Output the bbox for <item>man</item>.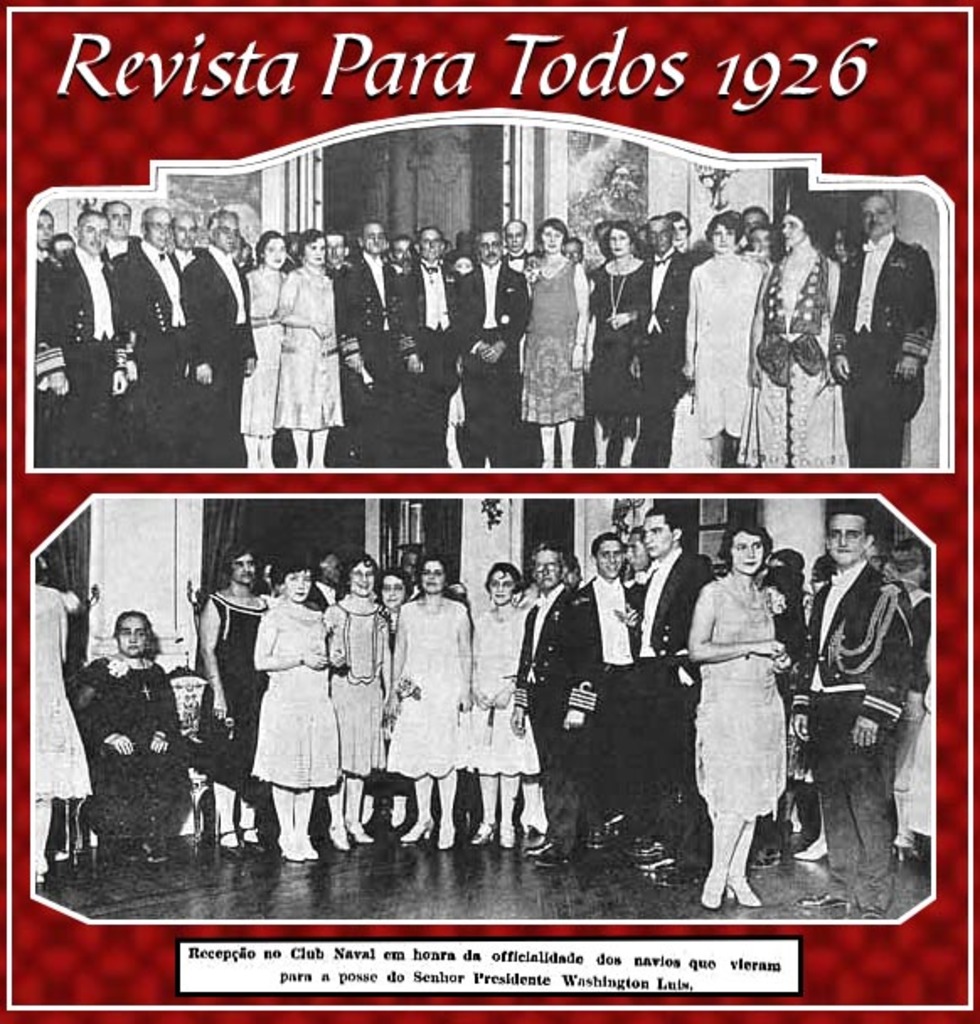
[335, 209, 413, 472].
